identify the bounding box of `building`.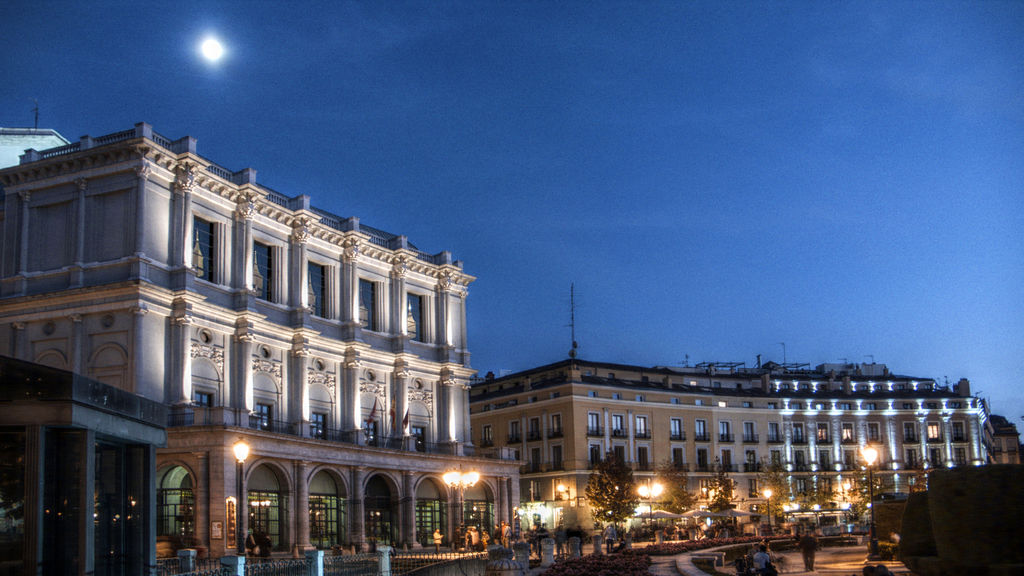
[x1=0, y1=124, x2=528, y2=563].
